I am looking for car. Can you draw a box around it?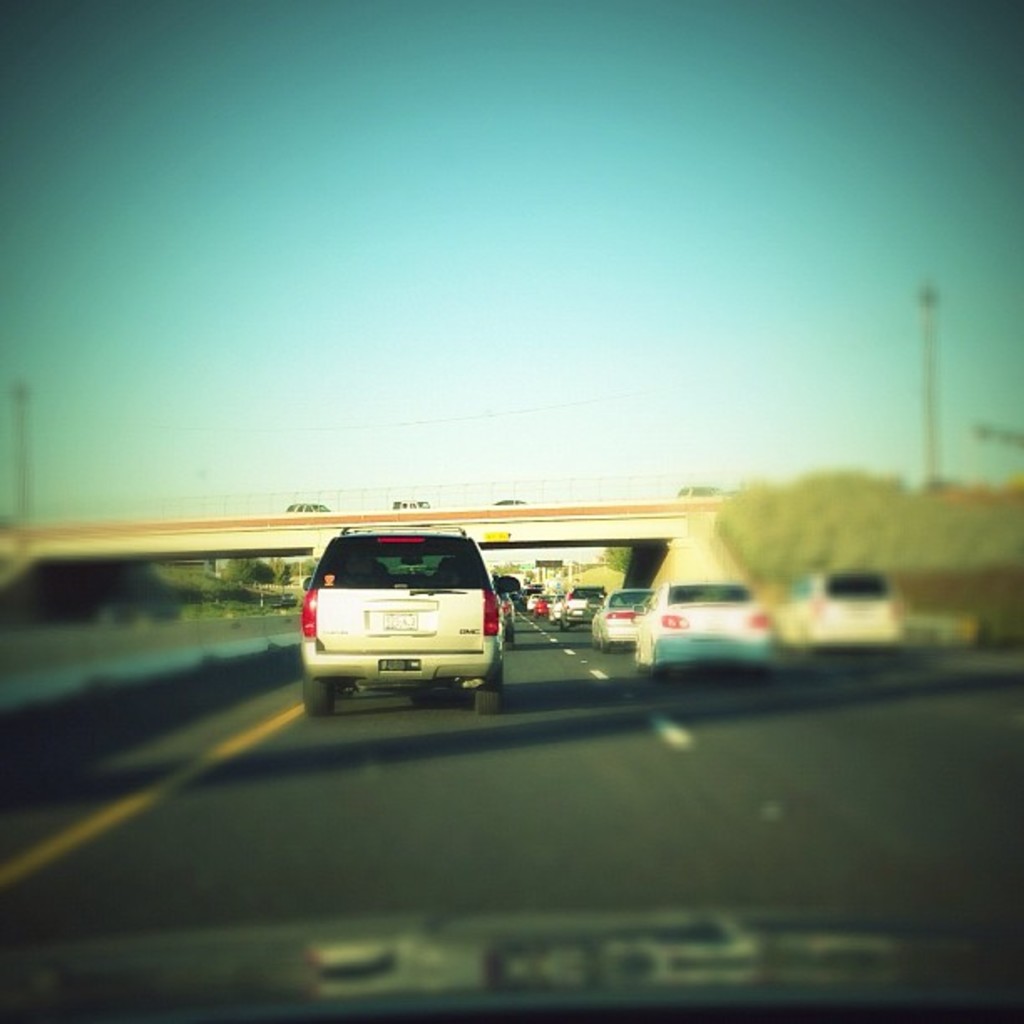
Sure, the bounding box is [294, 534, 534, 721].
